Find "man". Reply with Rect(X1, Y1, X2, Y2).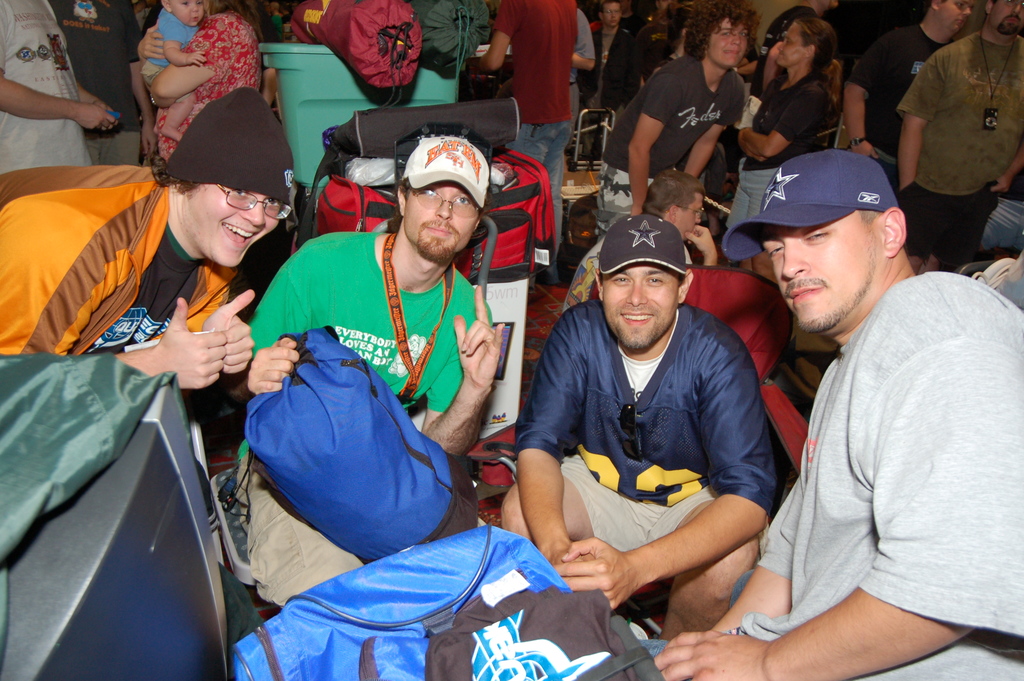
Rect(0, 0, 116, 173).
